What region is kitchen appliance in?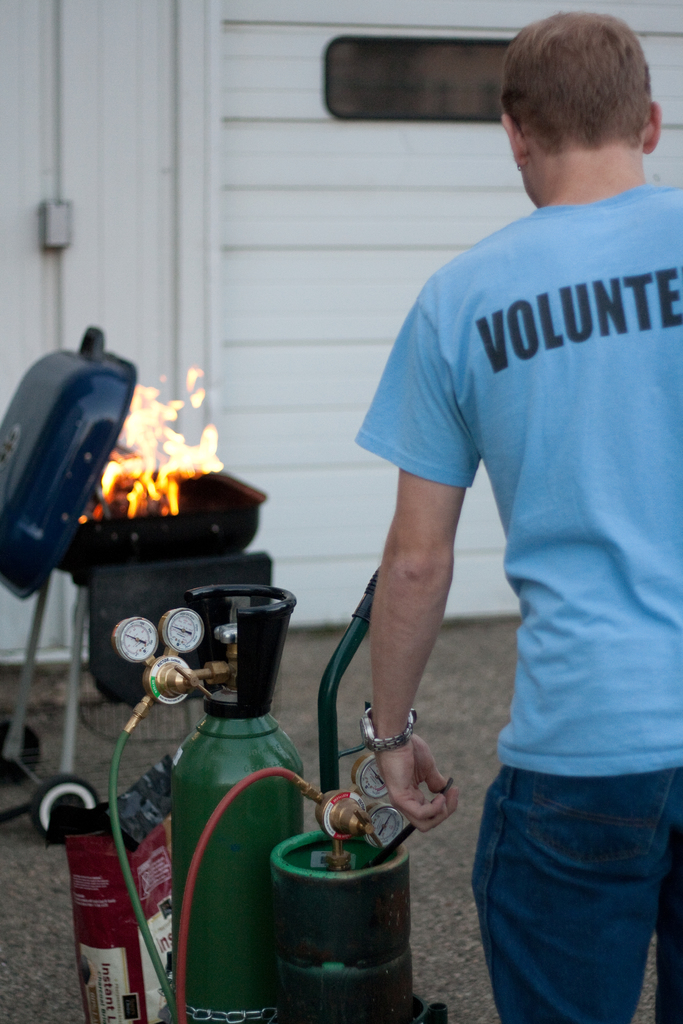
Rect(0, 325, 263, 708).
